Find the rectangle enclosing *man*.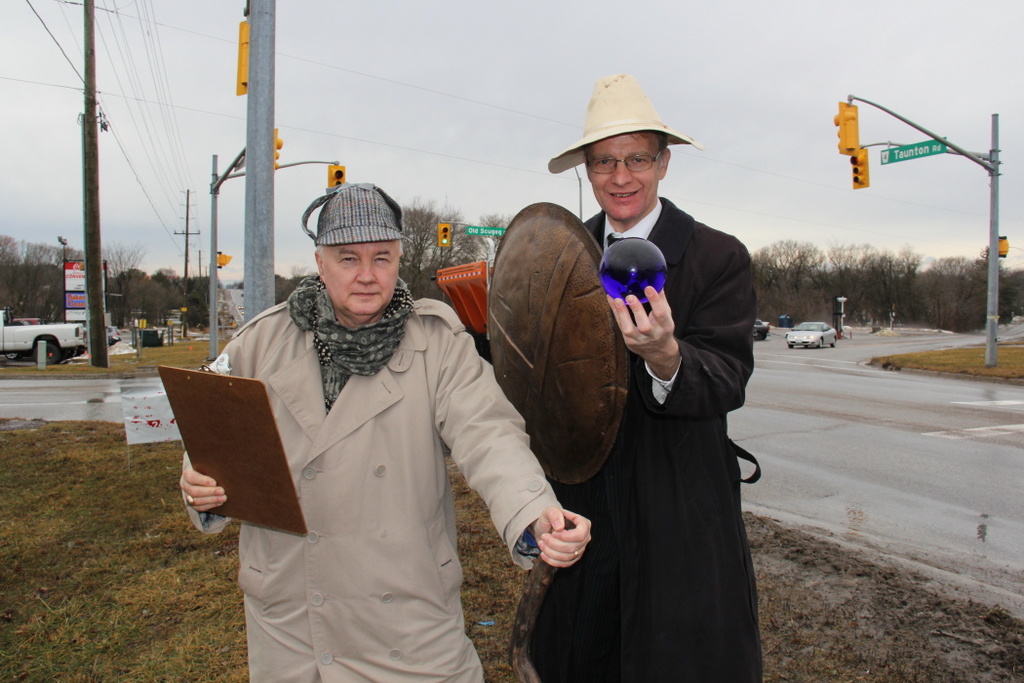
<region>179, 179, 593, 682</region>.
